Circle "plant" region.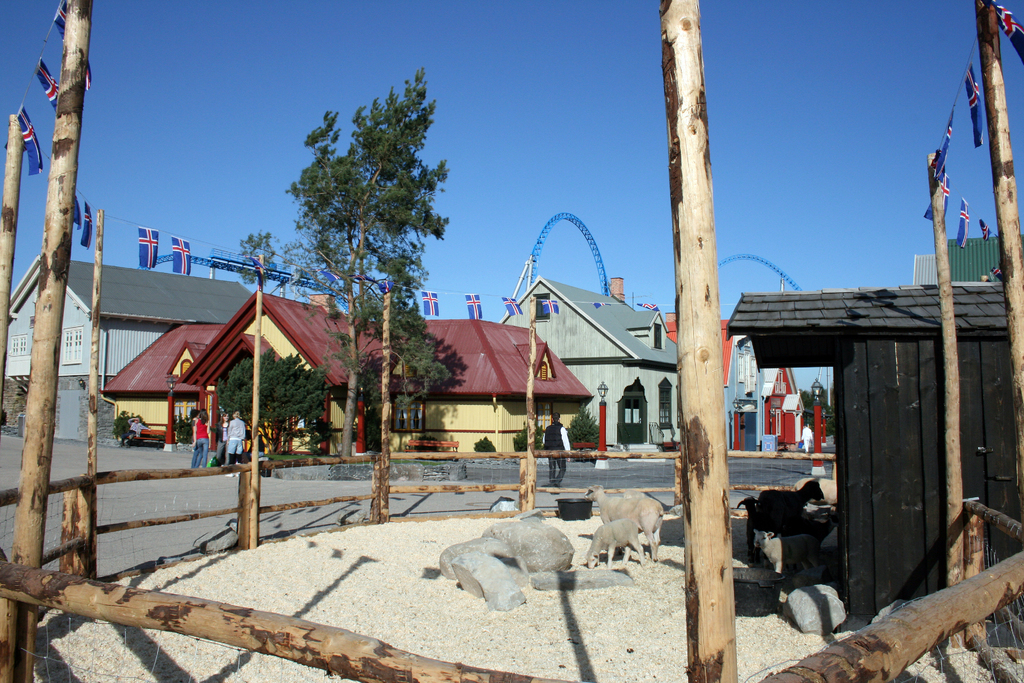
Region: (416,434,440,454).
